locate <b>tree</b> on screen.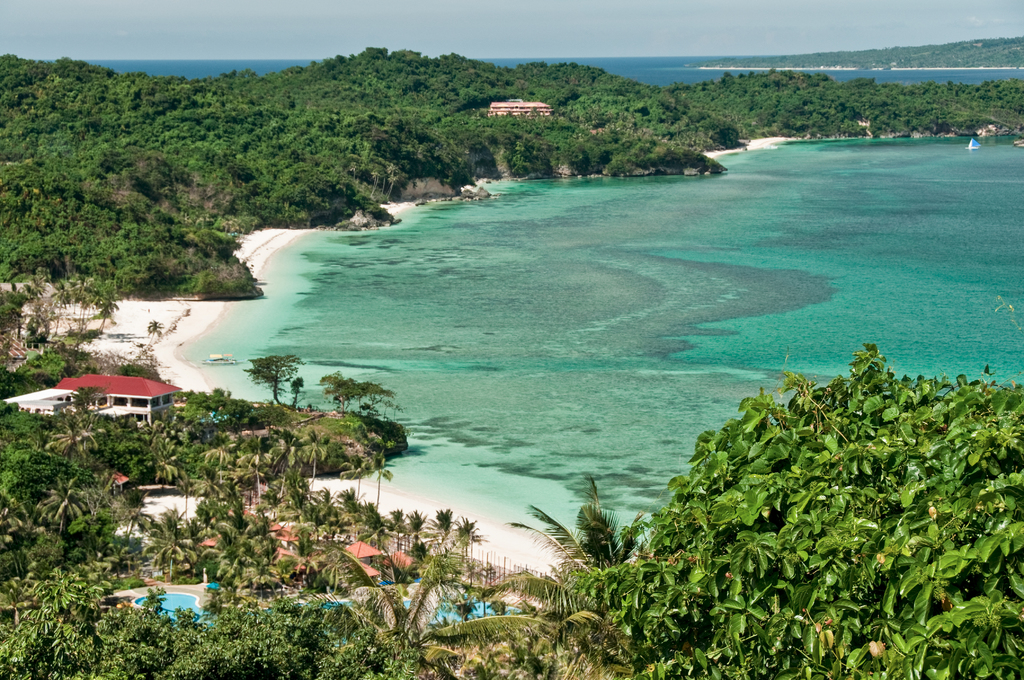
On screen at [x1=70, y1=481, x2=125, y2=535].
